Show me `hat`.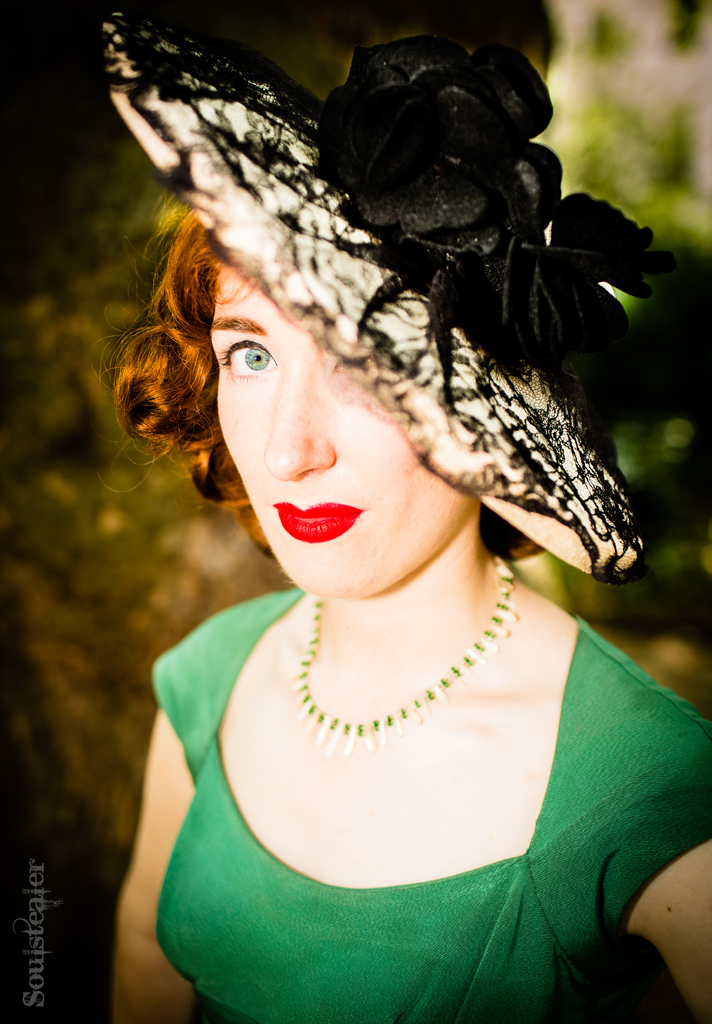
`hat` is here: detection(100, 3, 686, 582).
